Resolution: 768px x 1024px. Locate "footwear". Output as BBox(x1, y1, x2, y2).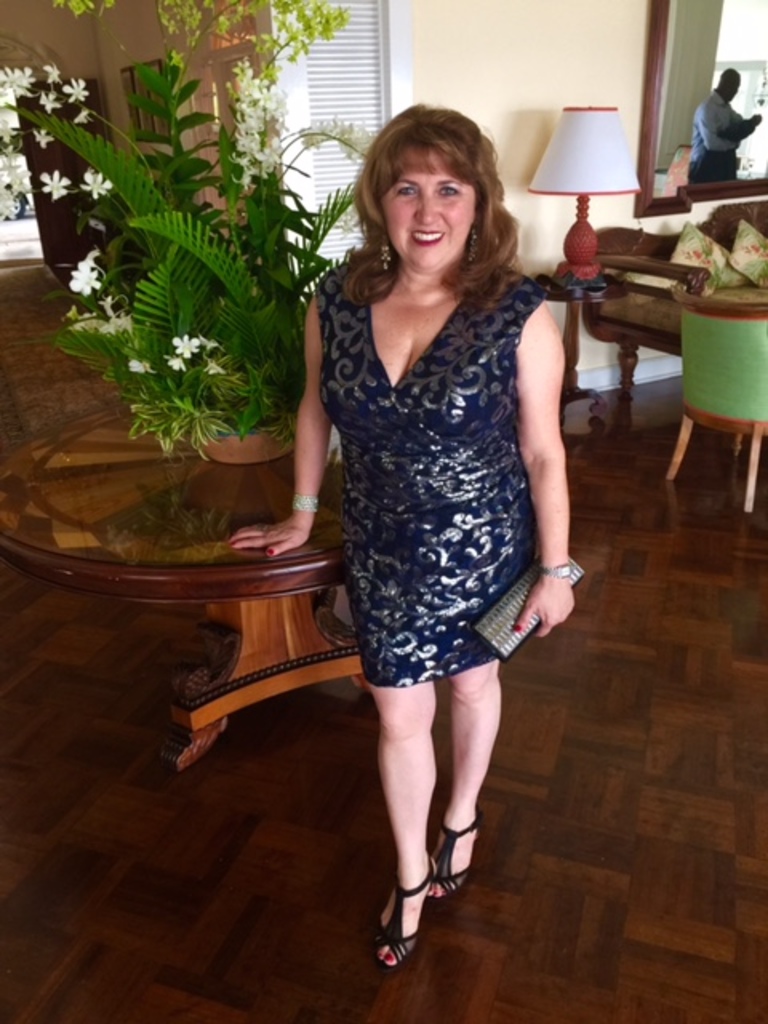
BBox(366, 861, 448, 965).
